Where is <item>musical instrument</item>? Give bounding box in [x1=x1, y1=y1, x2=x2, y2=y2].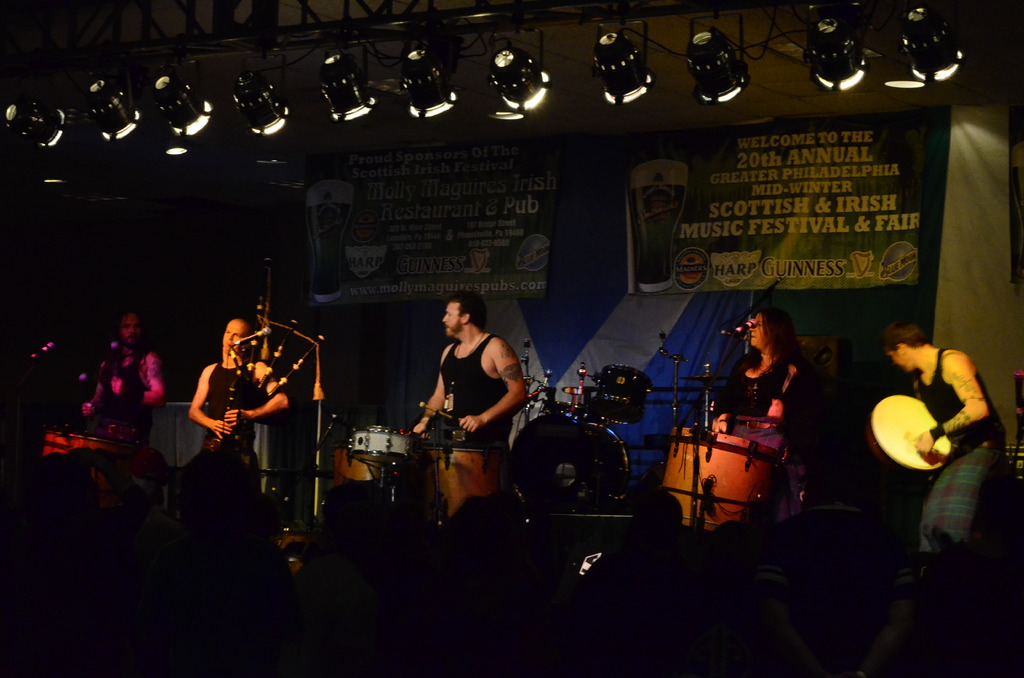
[x1=594, y1=364, x2=652, y2=426].
